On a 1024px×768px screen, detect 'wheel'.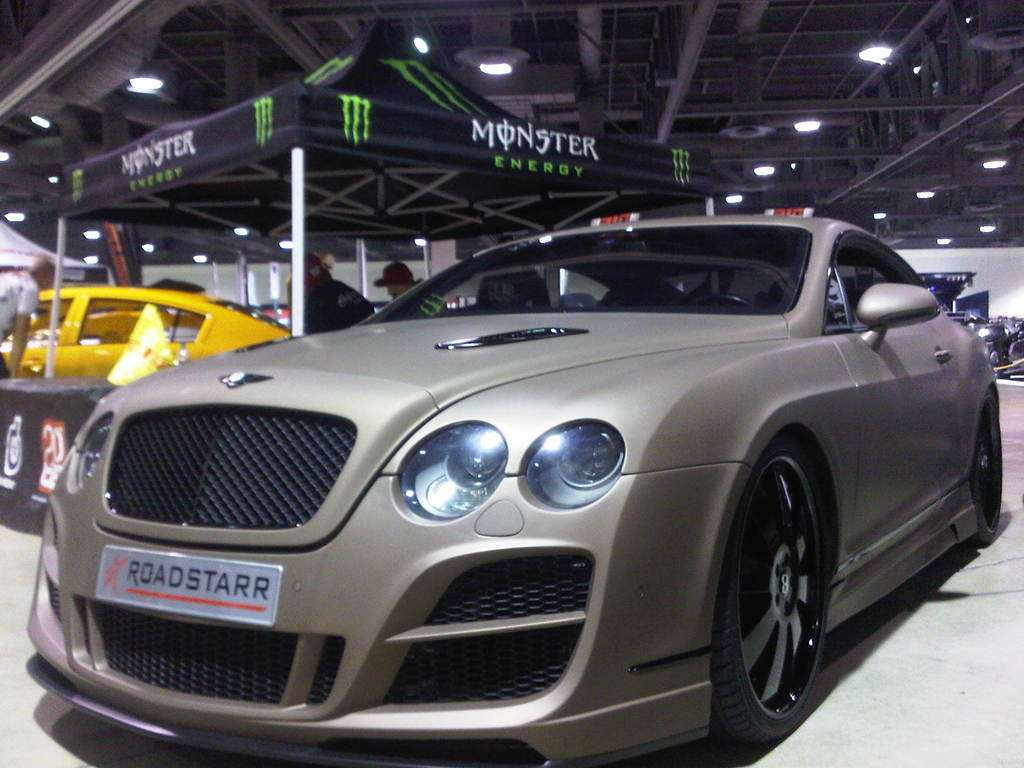
(left=970, top=384, right=1000, bottom=547).
